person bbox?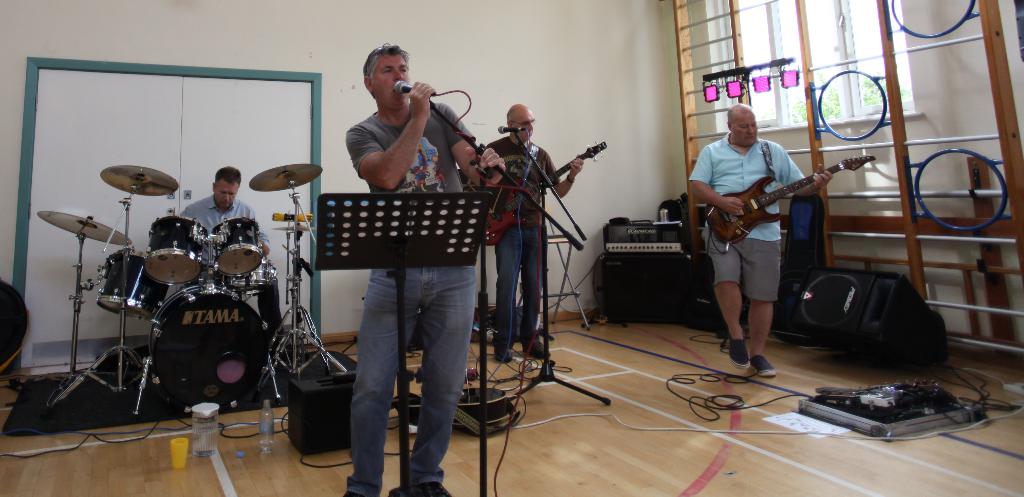
<region>701, 89, 836, 375</region>
